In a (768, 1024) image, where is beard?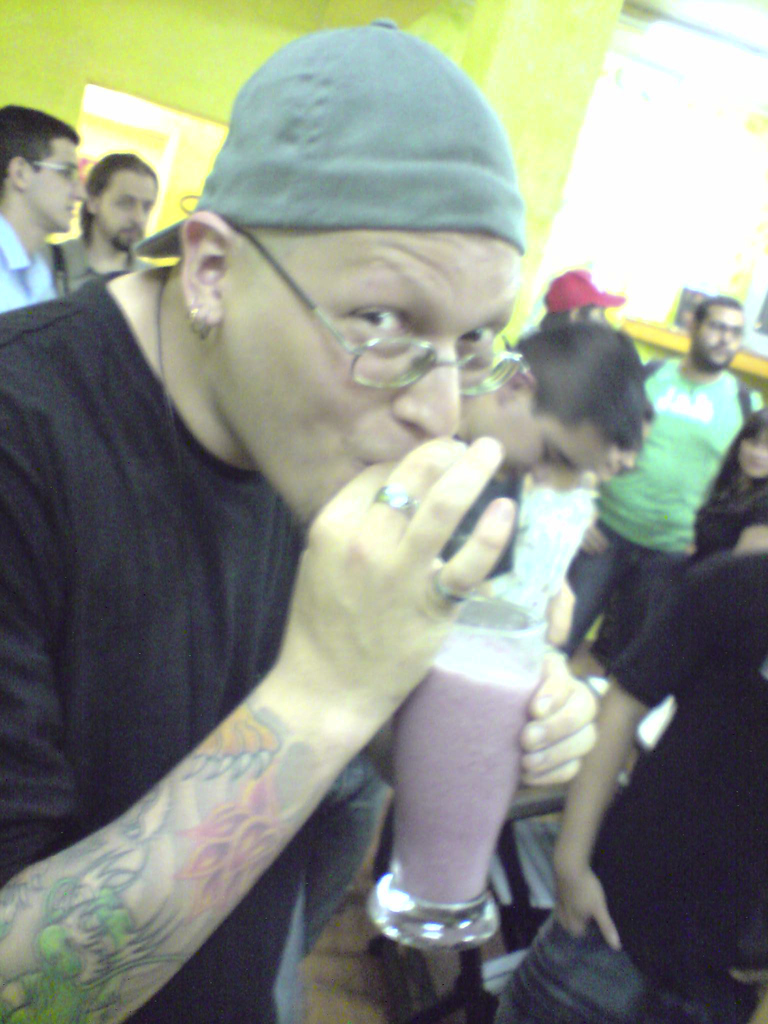
[700,346,730,372].
